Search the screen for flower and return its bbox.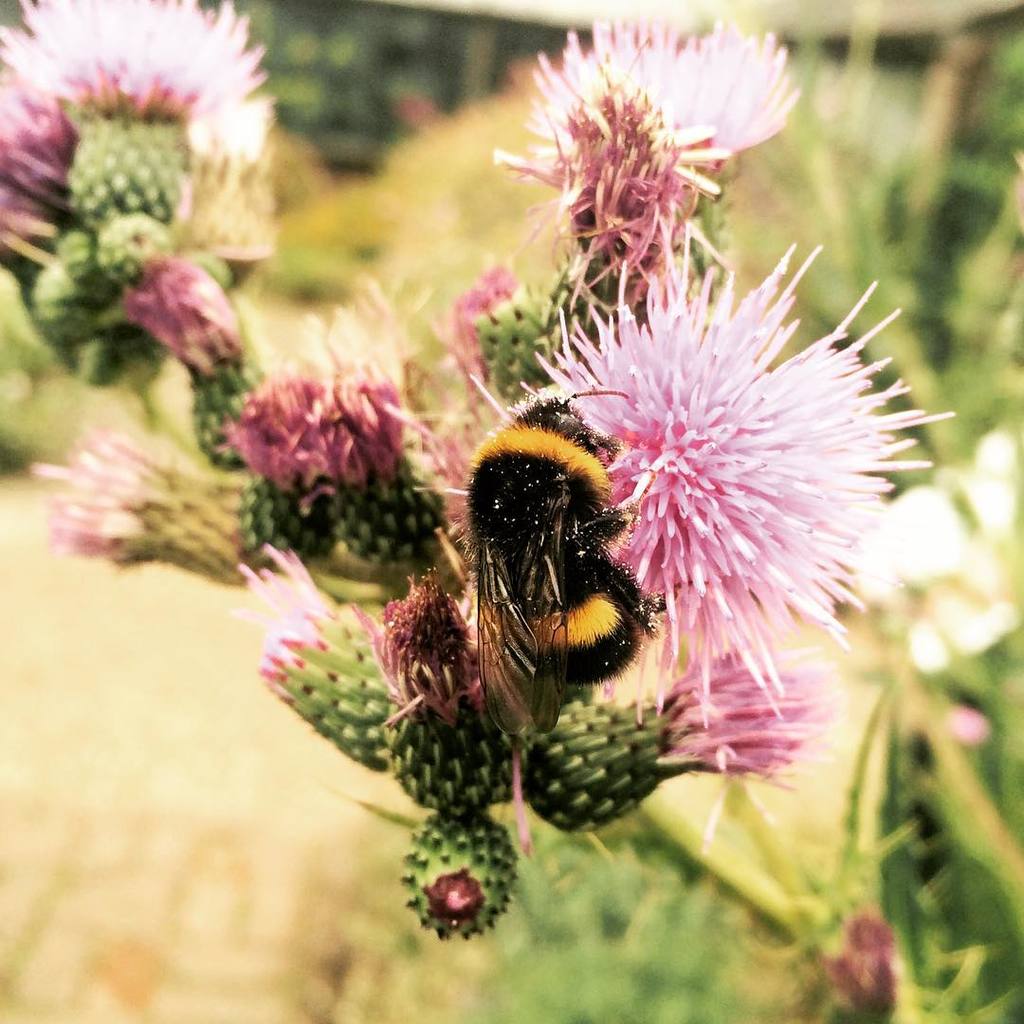
Found: left=556, top=219, right=912, bottom=754.
